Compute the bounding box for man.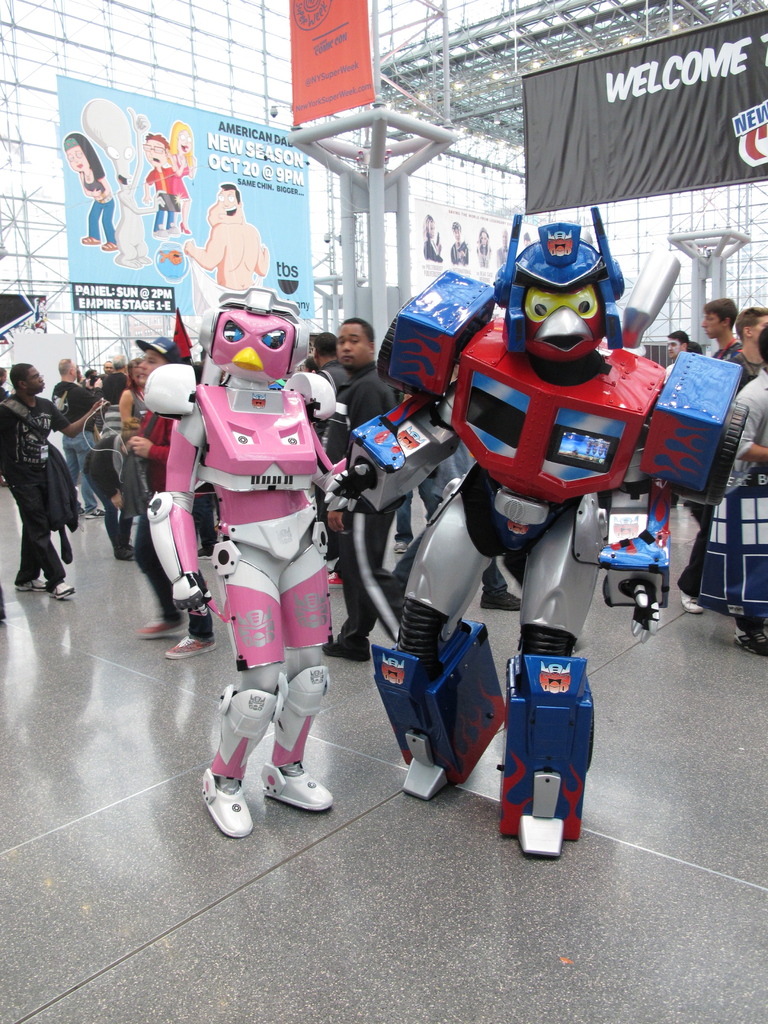
322, 319, 429, 662.
